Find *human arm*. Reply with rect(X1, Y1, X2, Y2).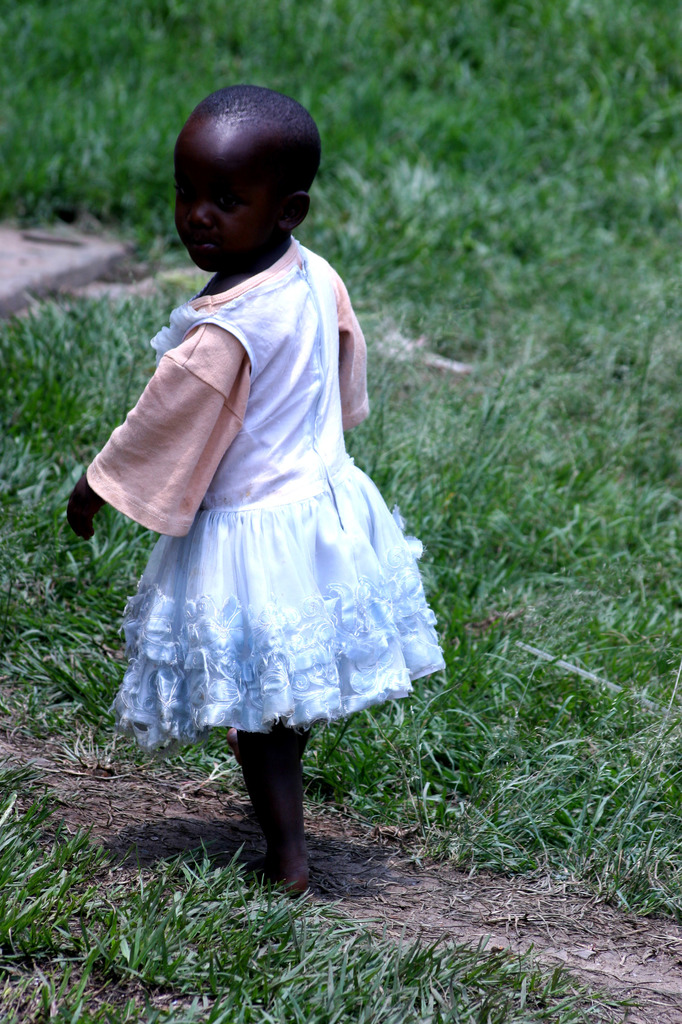
rect(95, 318, 249, 548).
